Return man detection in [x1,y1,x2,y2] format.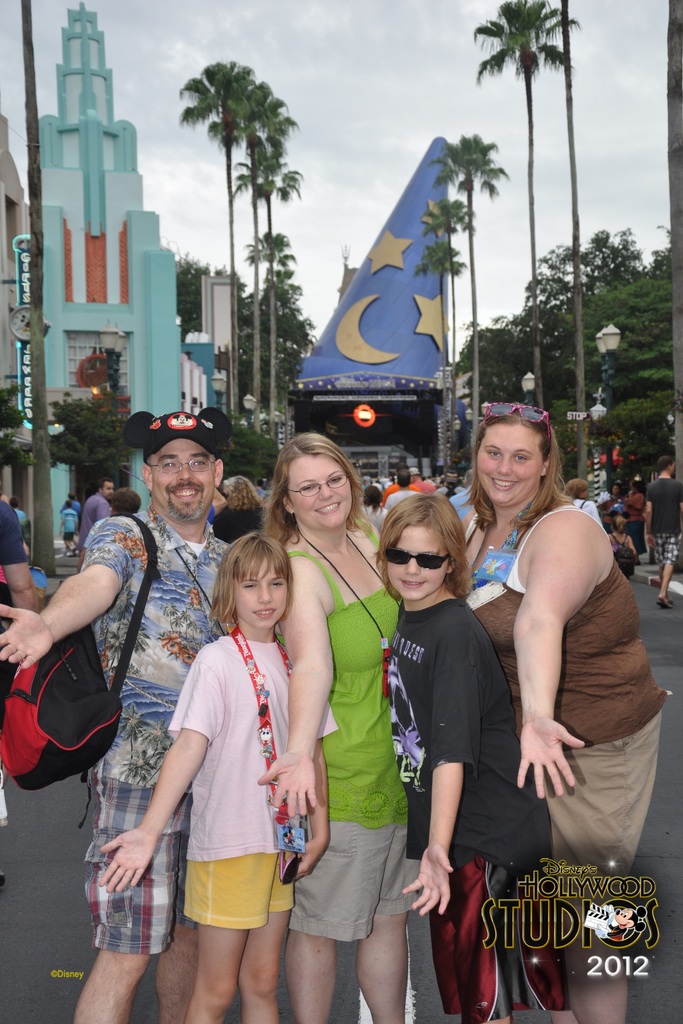
[358,479,367,490].
